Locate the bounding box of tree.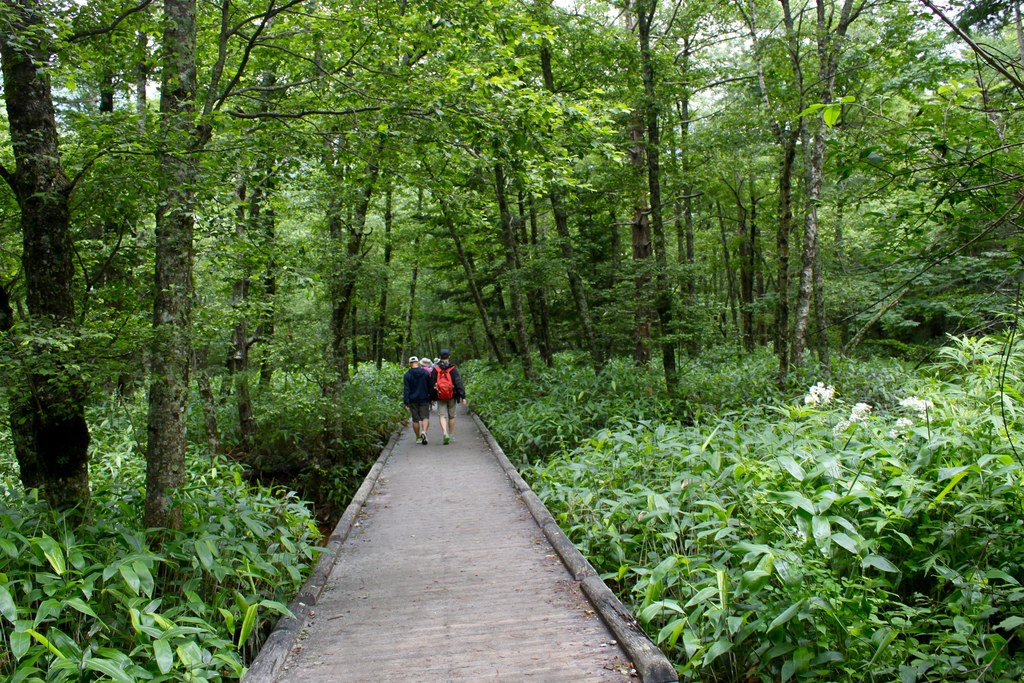
Bounding box: 0,0,155,542.
